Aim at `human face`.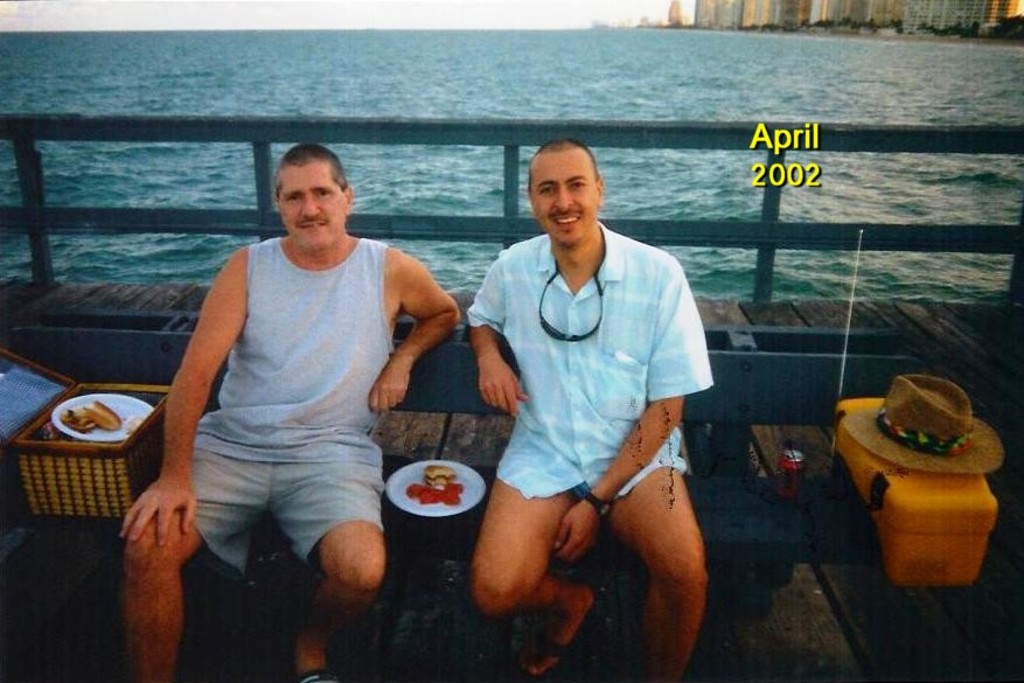
Aimed at left=531, top=142, right=600, bottom=245.
